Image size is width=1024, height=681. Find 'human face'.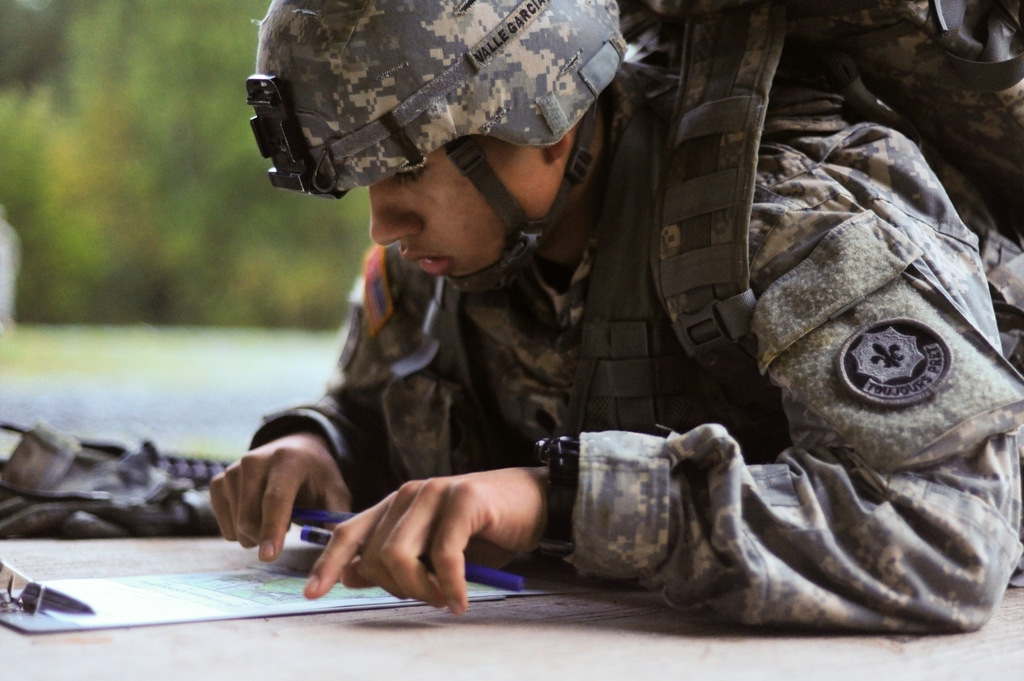
335,143,550,275.
